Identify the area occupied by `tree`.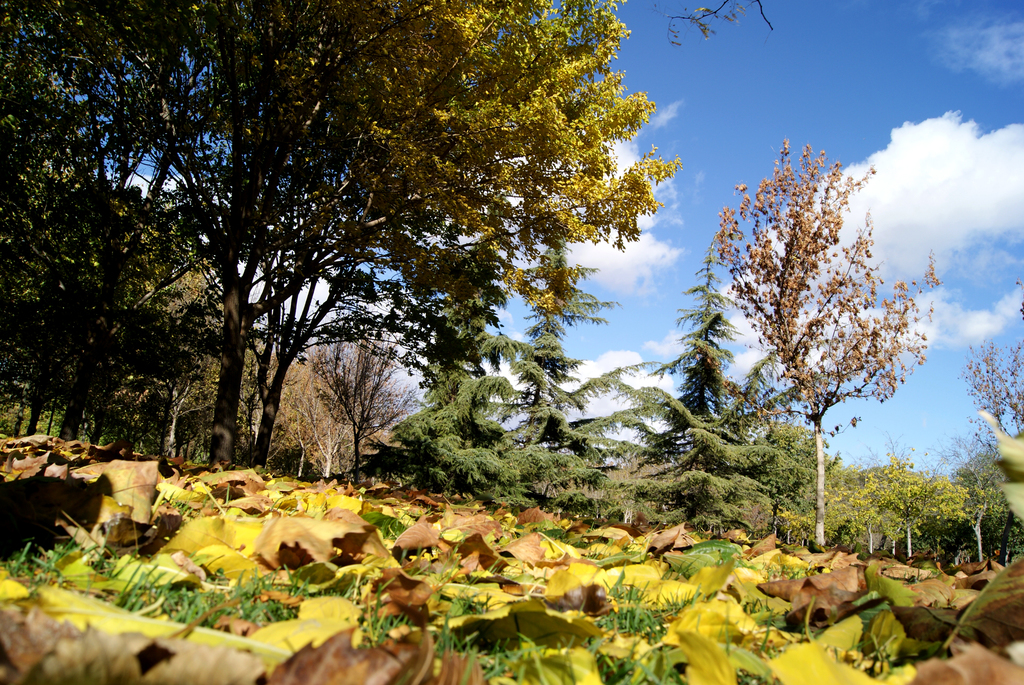
Area: left=309, top=307, right=406, bottom=484.
